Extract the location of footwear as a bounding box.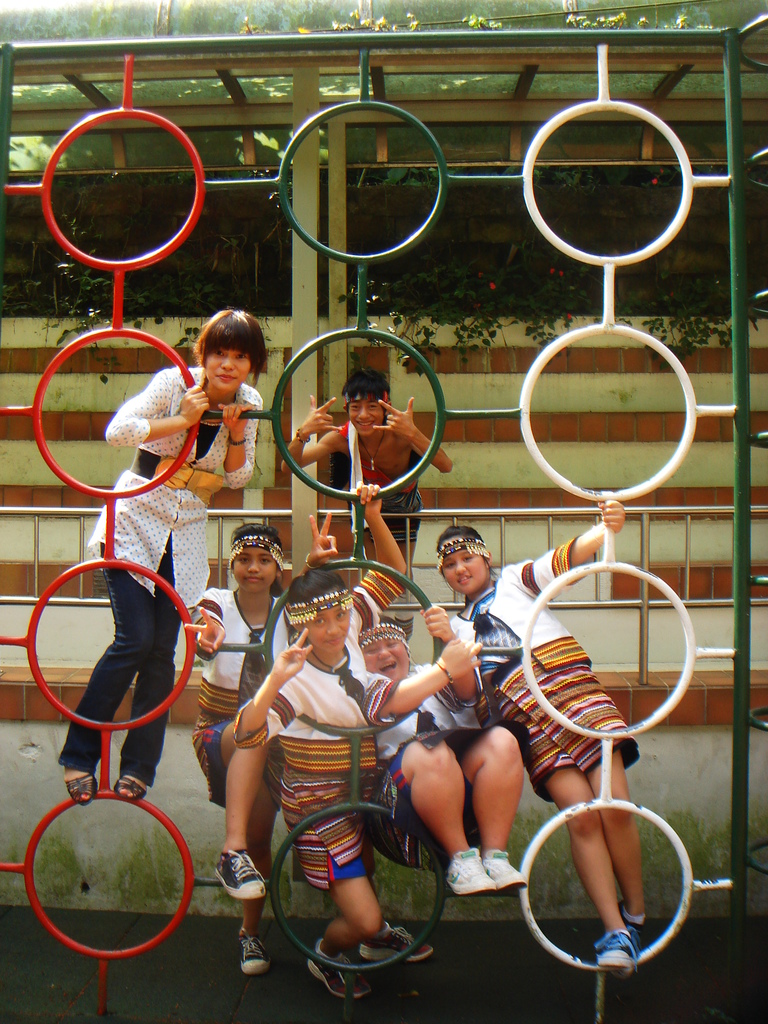
(444,849,492,895).
